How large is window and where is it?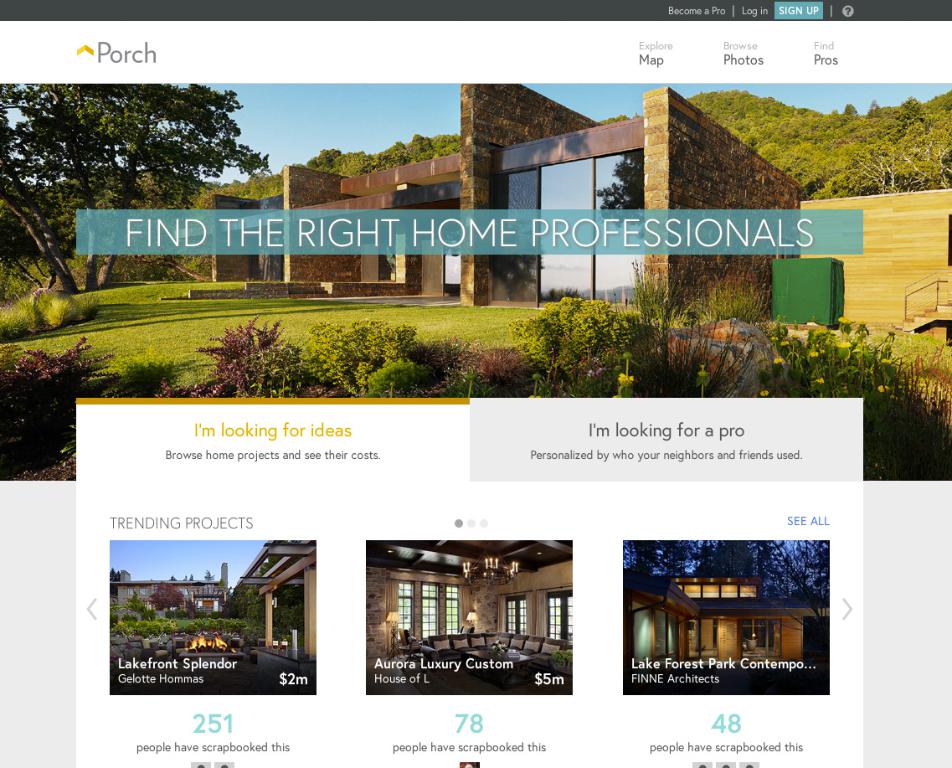
Bounding box: BBox(622, 545, 840, 691).
